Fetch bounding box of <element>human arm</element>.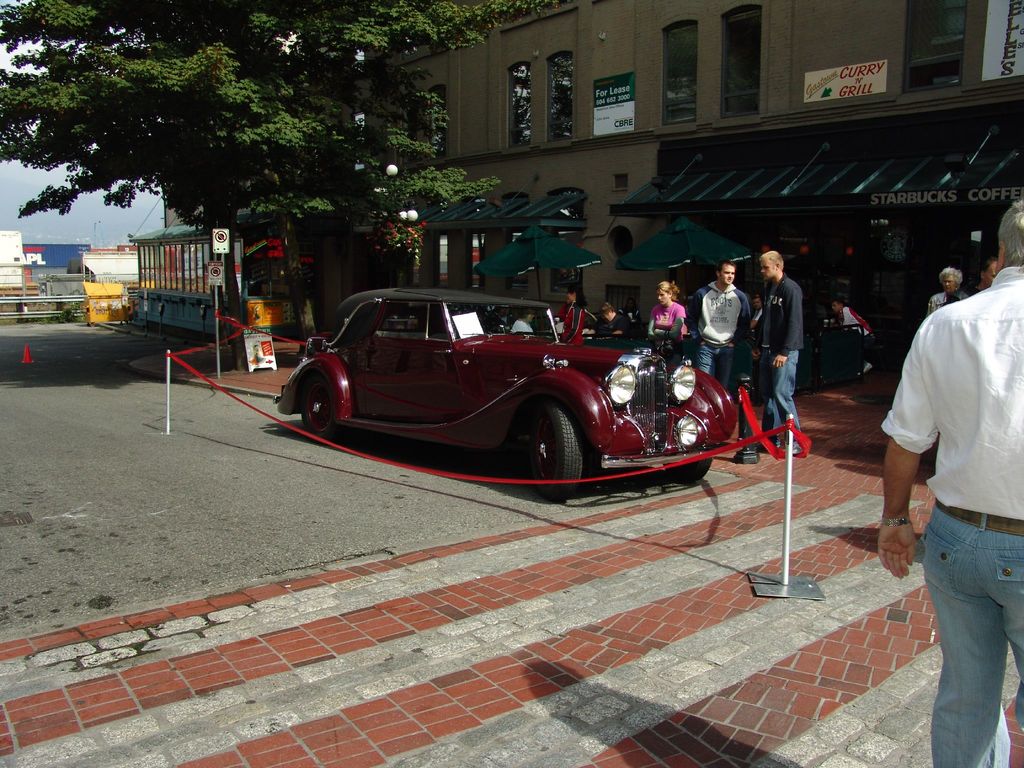
Bbox: select_region(644, 304, 664, 340).
